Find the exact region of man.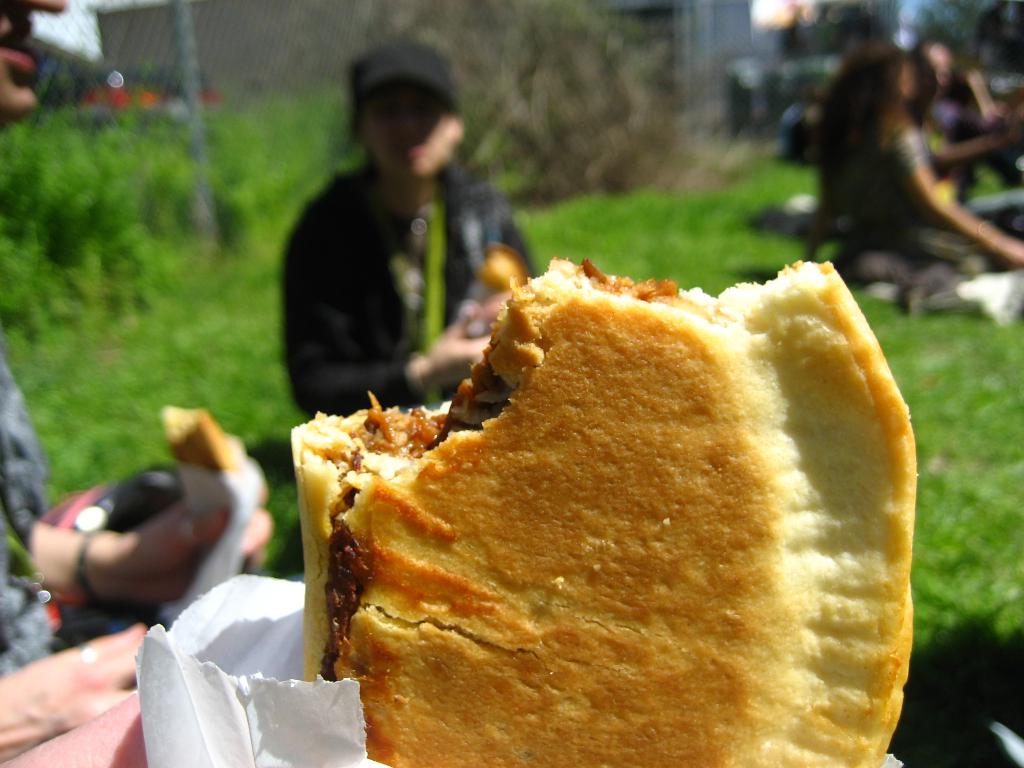
Exact region: left=0, top=333, right=288, bottom=695.
